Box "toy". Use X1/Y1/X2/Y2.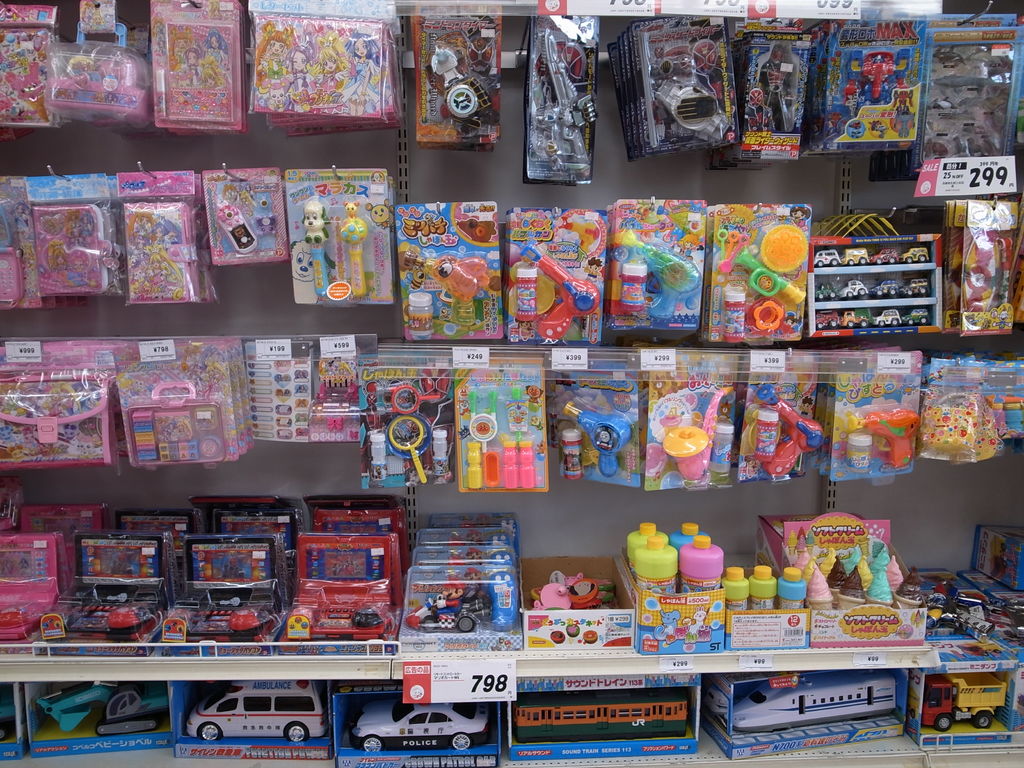
825/555/847/598.
